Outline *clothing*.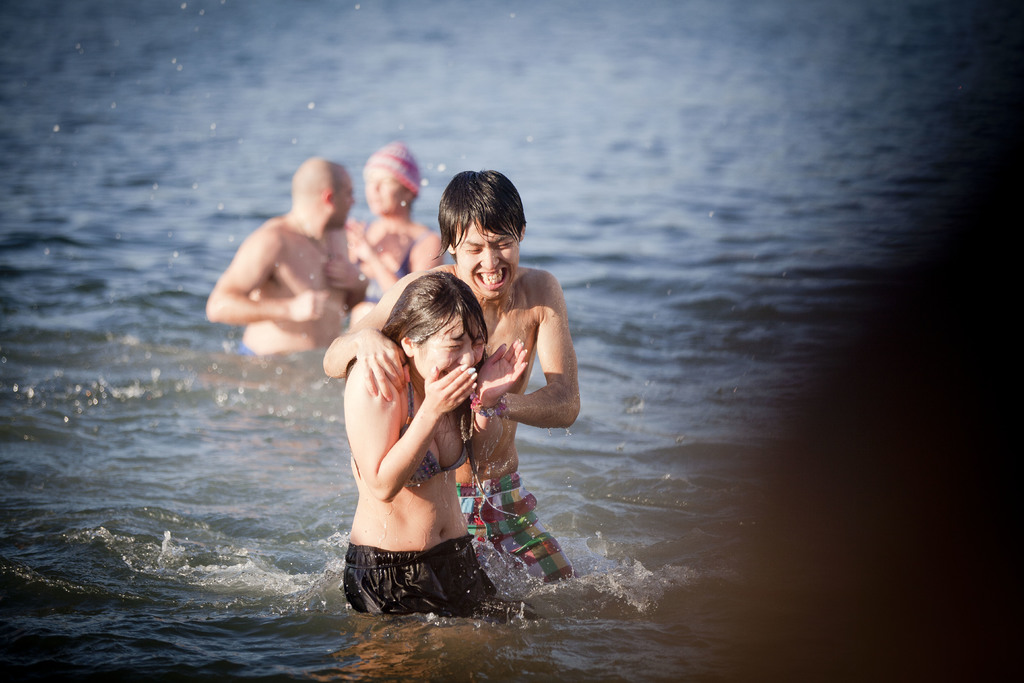
Outline: BBox(458, 473, 572, 583).
